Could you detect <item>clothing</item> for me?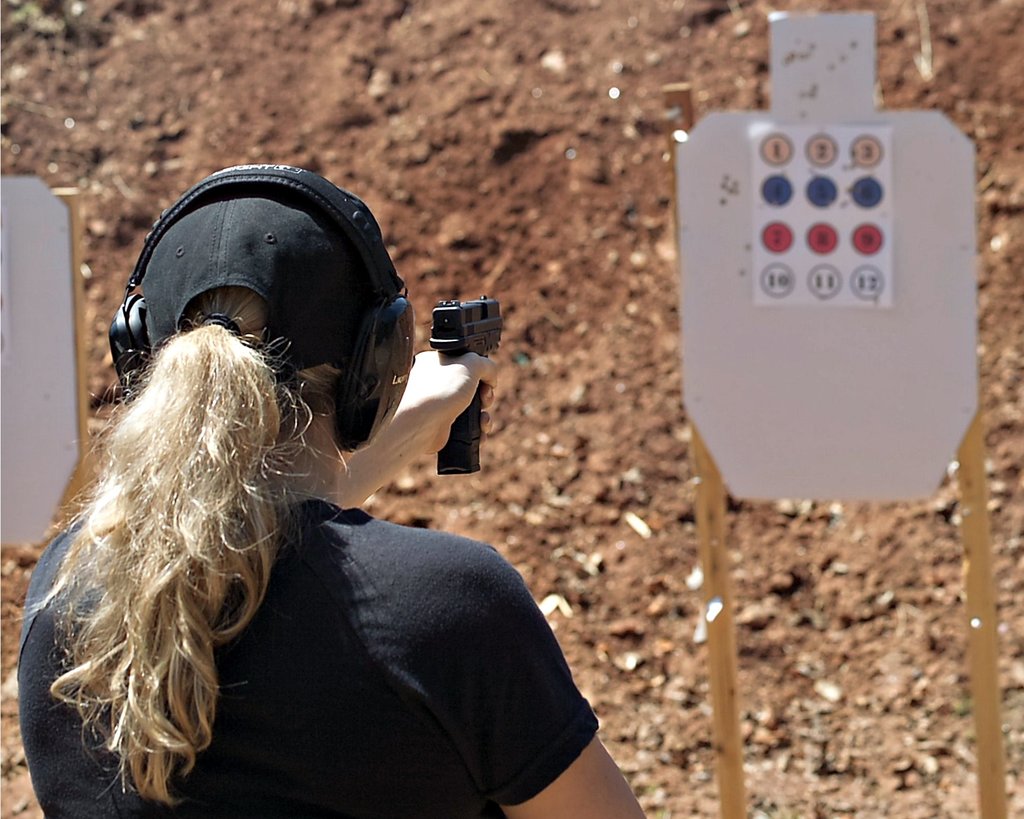
Detection result: 9/349/556/803.
